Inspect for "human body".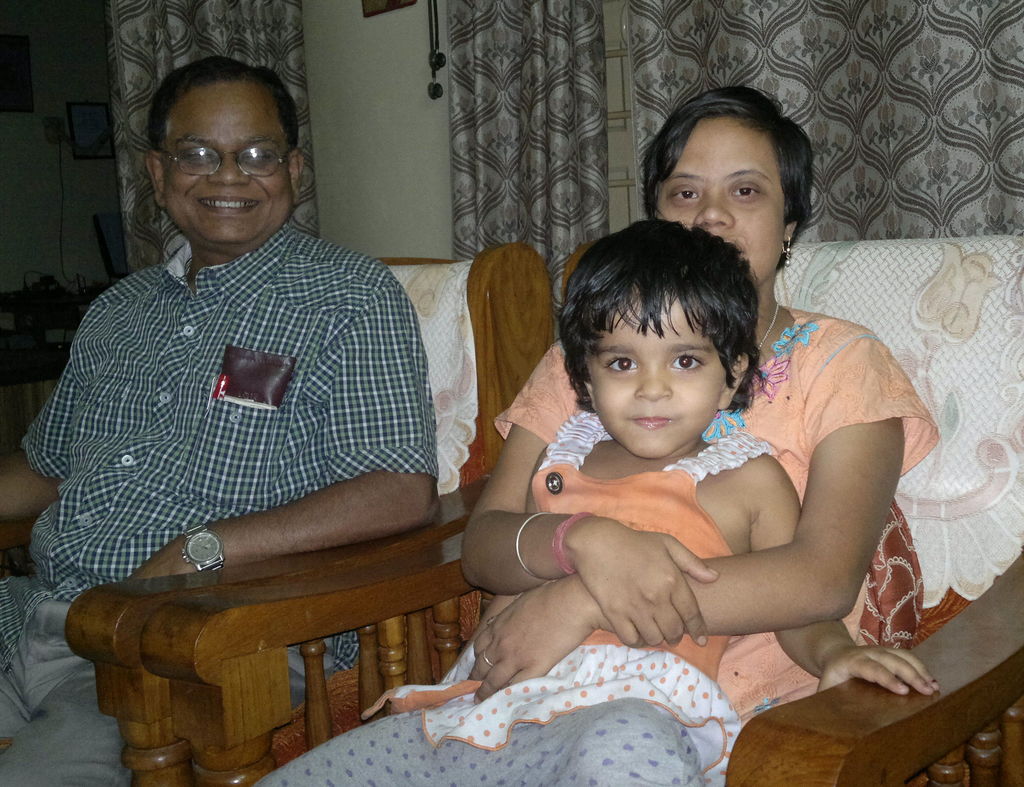
Inspection: (257, 221, 936, 786).
